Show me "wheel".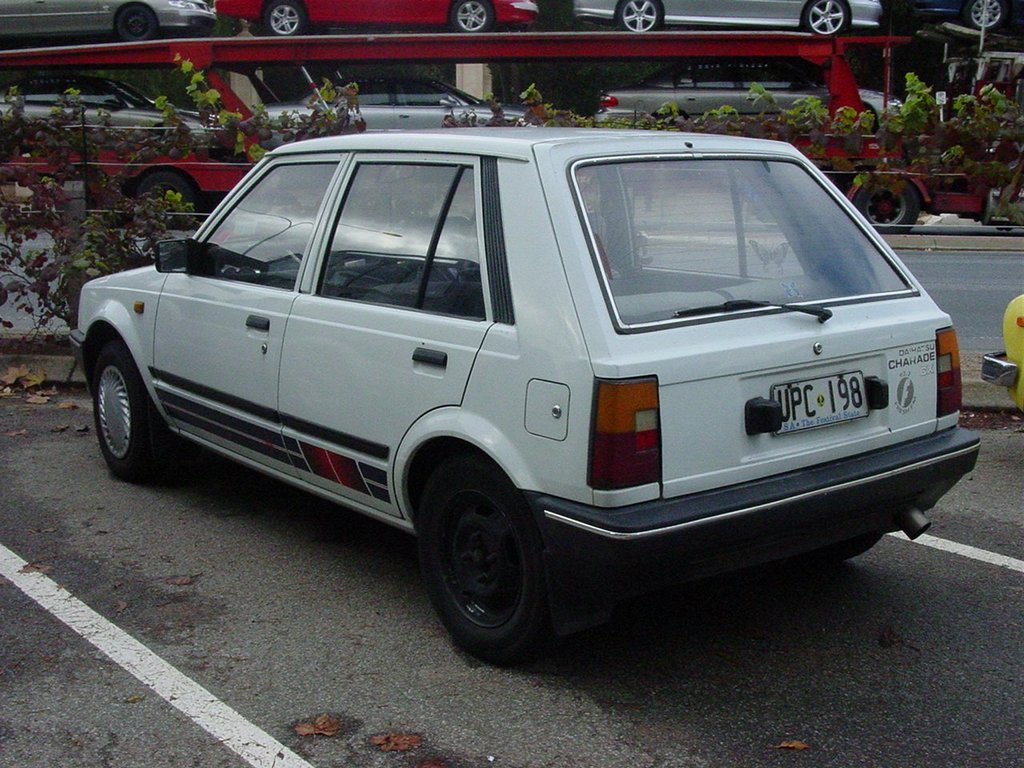
"wheel" is here: {"x1": 91, "y1": 334, "x2": 169, "y2": 478}.
